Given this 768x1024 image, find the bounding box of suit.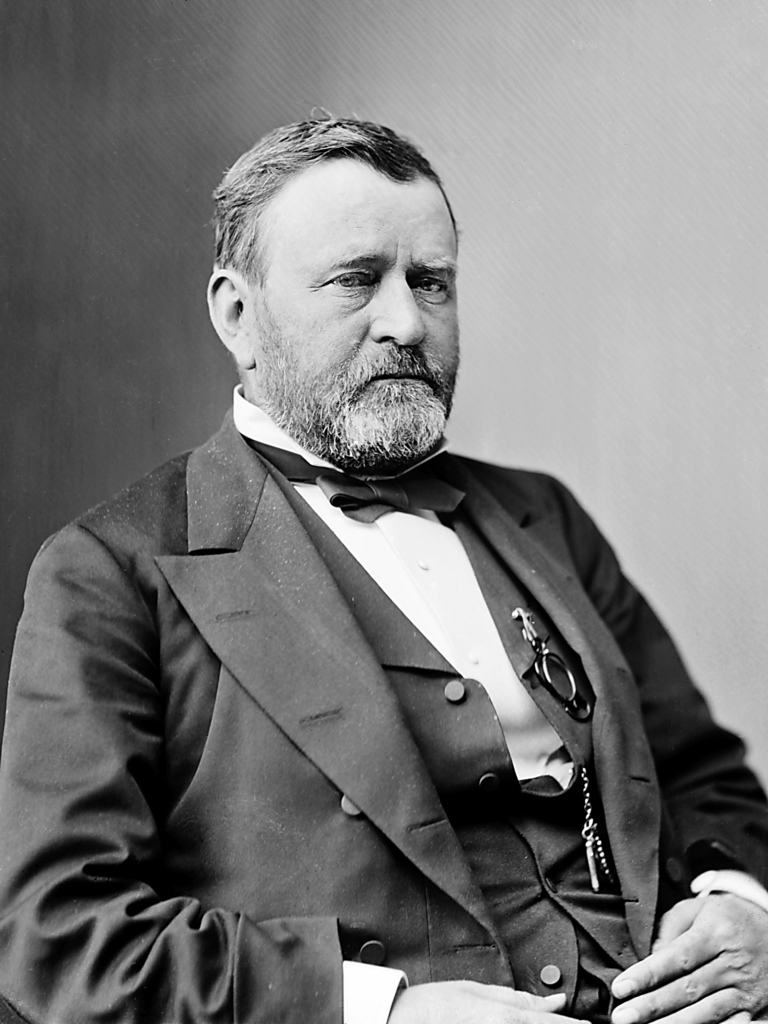
bbox(4, 277, 722, 1021).
